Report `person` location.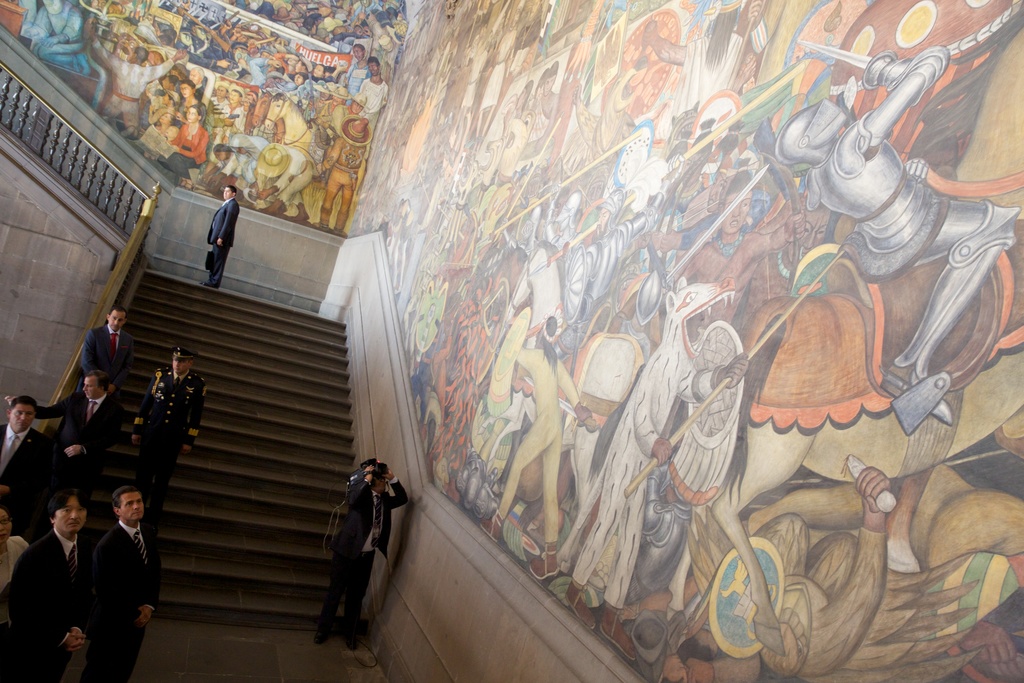
Report: 771, 47, 1022, 428.
